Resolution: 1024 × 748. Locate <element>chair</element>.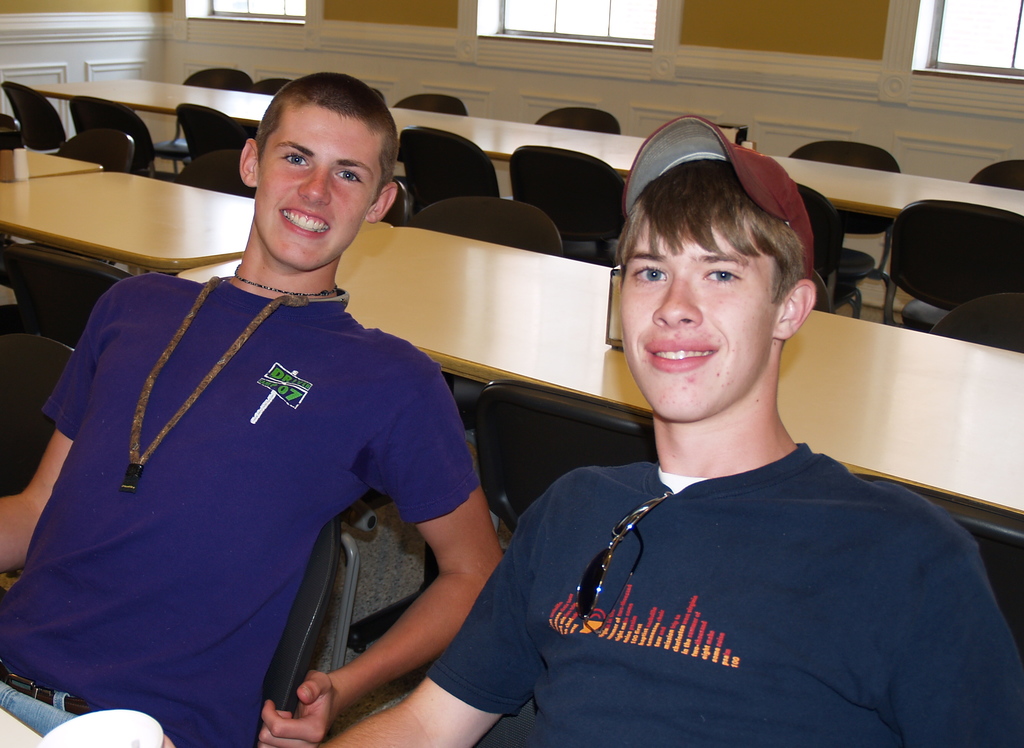
510:147:630:268.
